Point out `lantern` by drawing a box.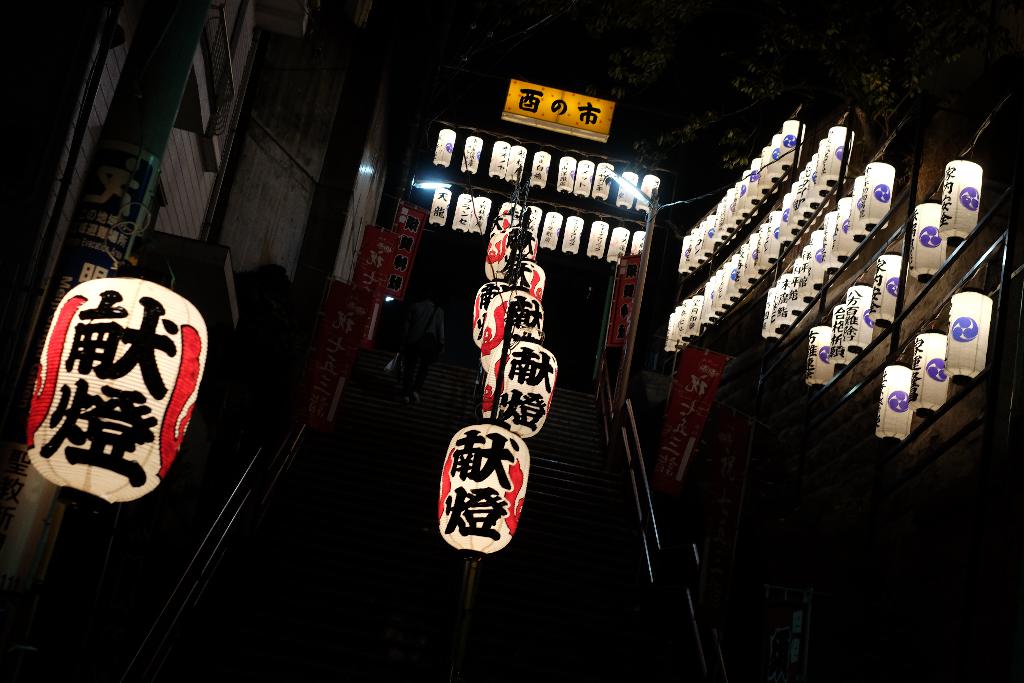
[877, 365, 912, 441].
